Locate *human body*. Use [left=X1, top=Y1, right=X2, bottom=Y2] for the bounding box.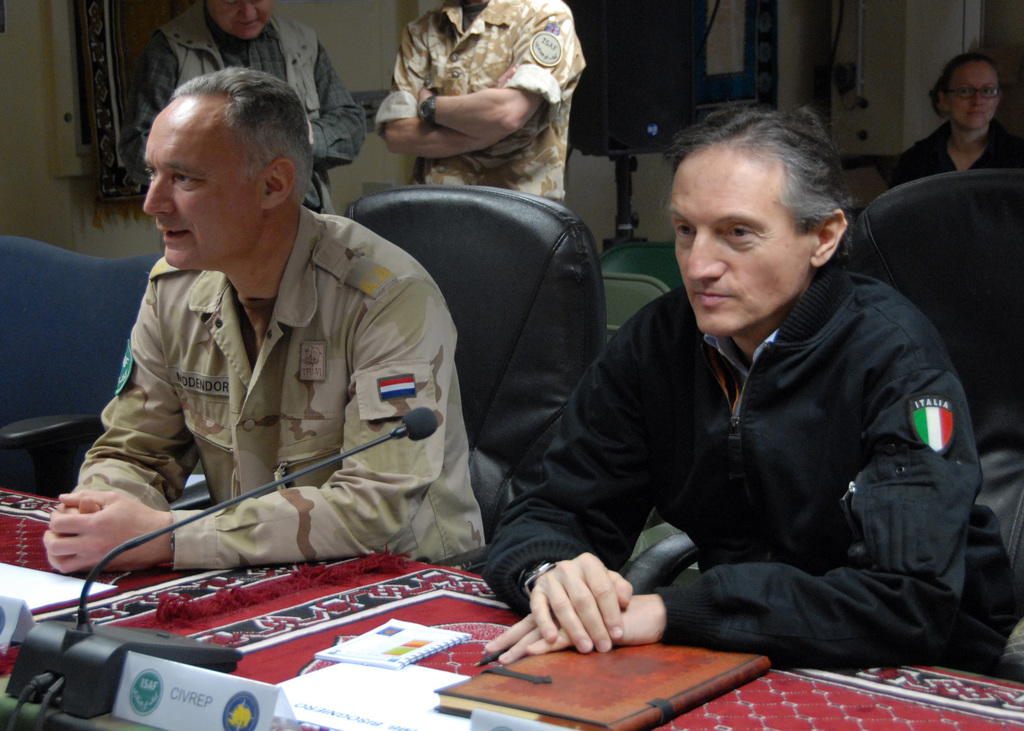
[left=893, top=133, right=1023, bottom=189].
